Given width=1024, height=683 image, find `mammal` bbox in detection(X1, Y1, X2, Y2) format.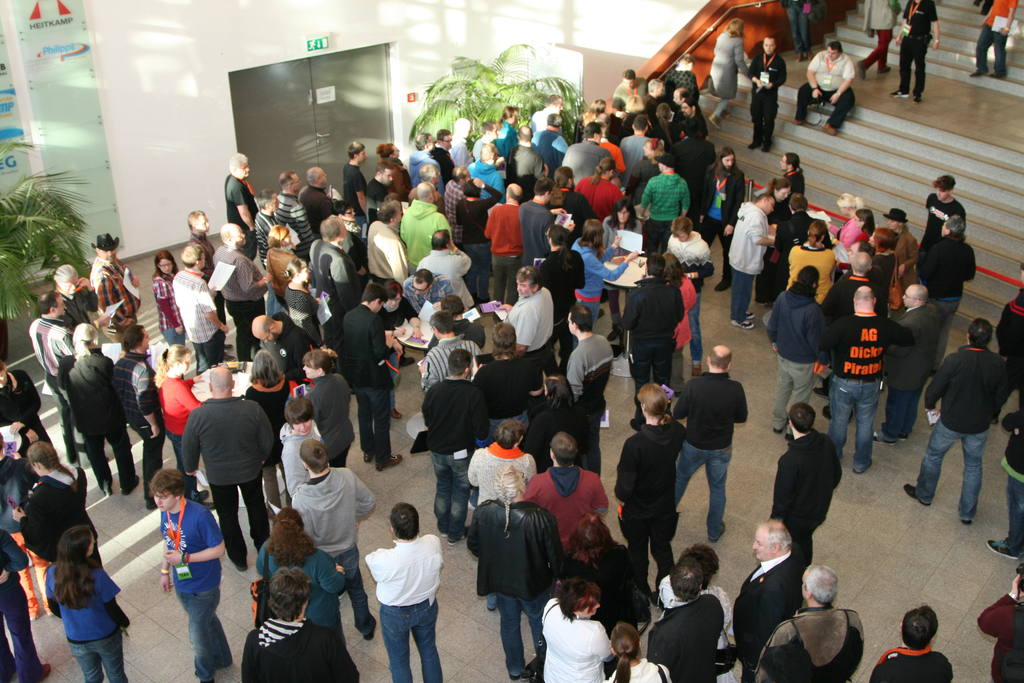
detection(576, 94, 604, 132).
